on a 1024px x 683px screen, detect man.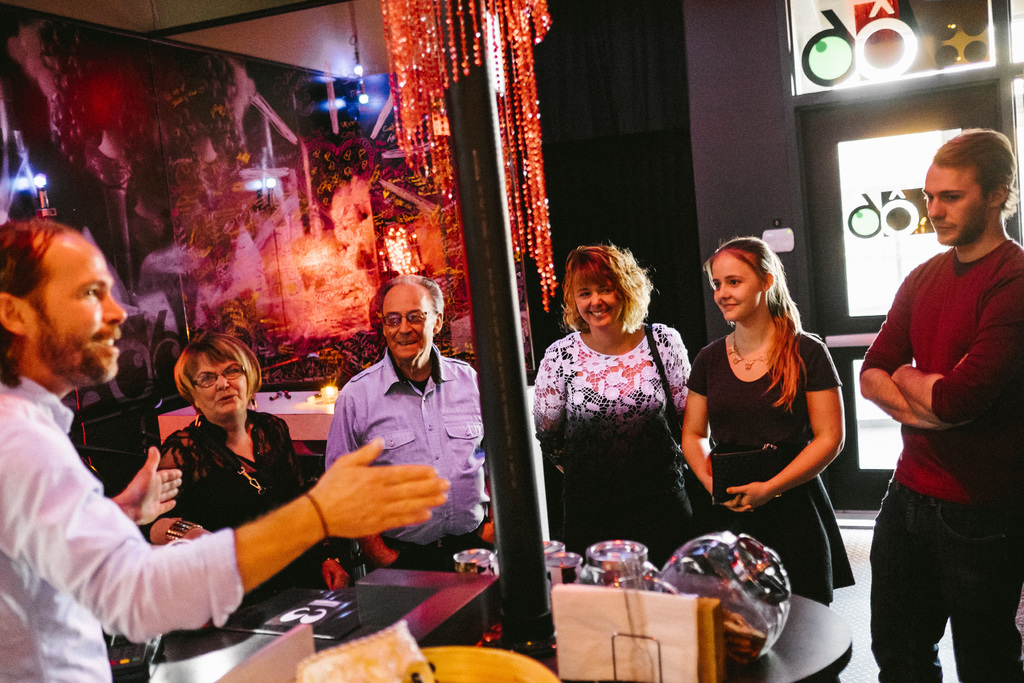
[x1=0, y1=215, x2=452, y2=682].
